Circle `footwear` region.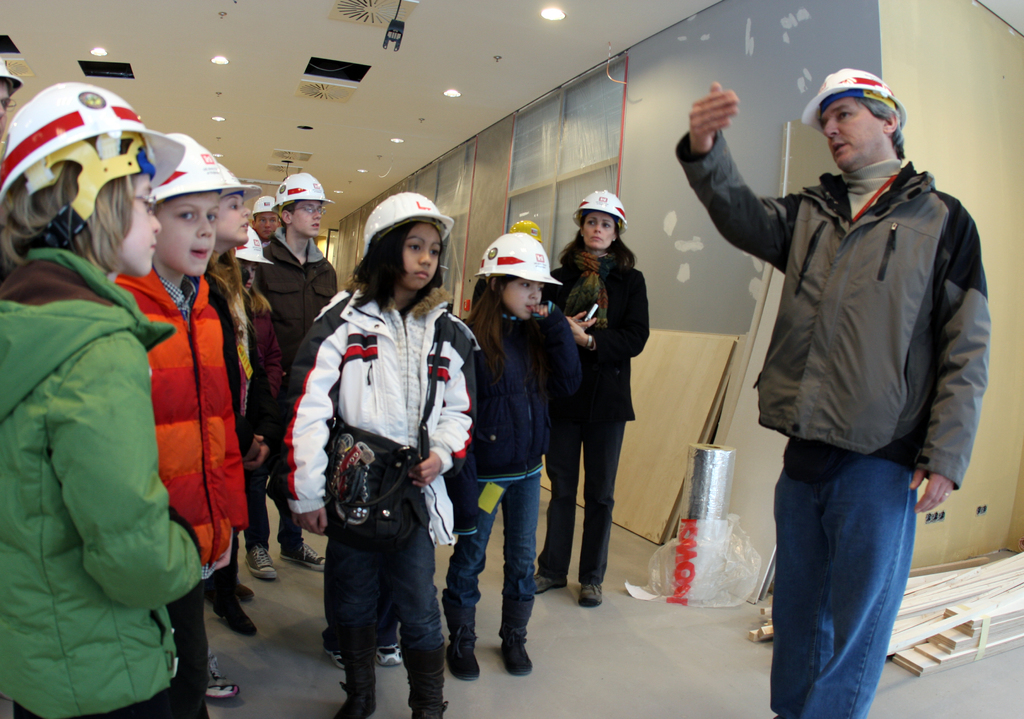
Region: box(201, 652, 239, 699).
